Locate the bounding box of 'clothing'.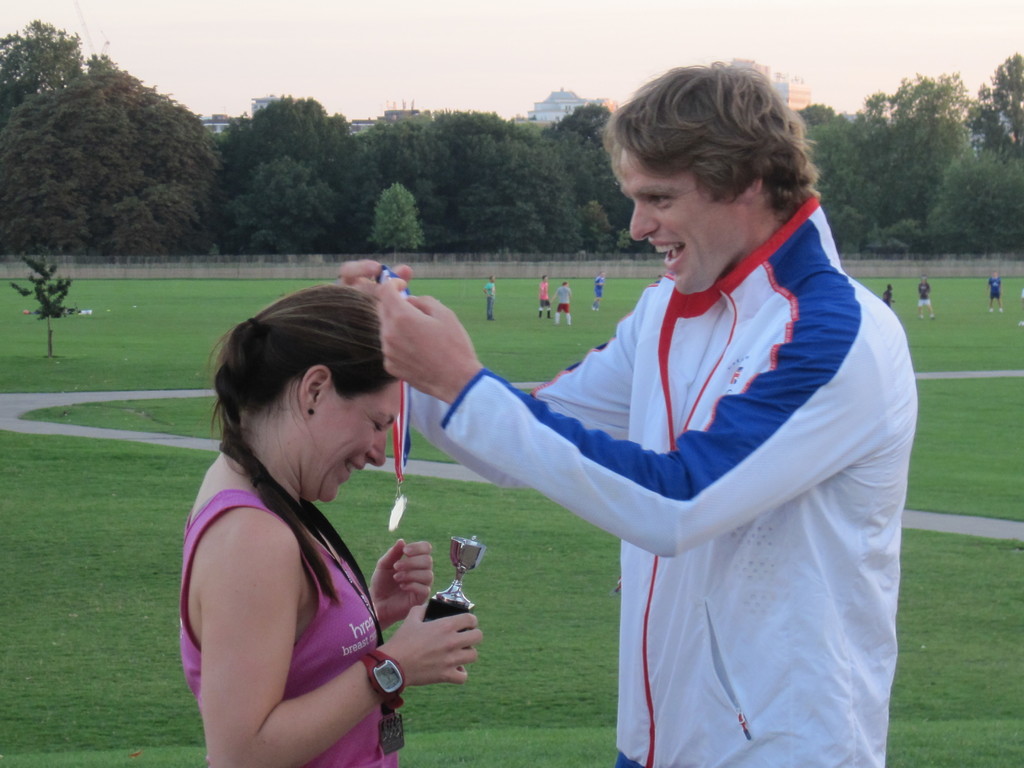
Bounding box: 985 279 1001 298.
